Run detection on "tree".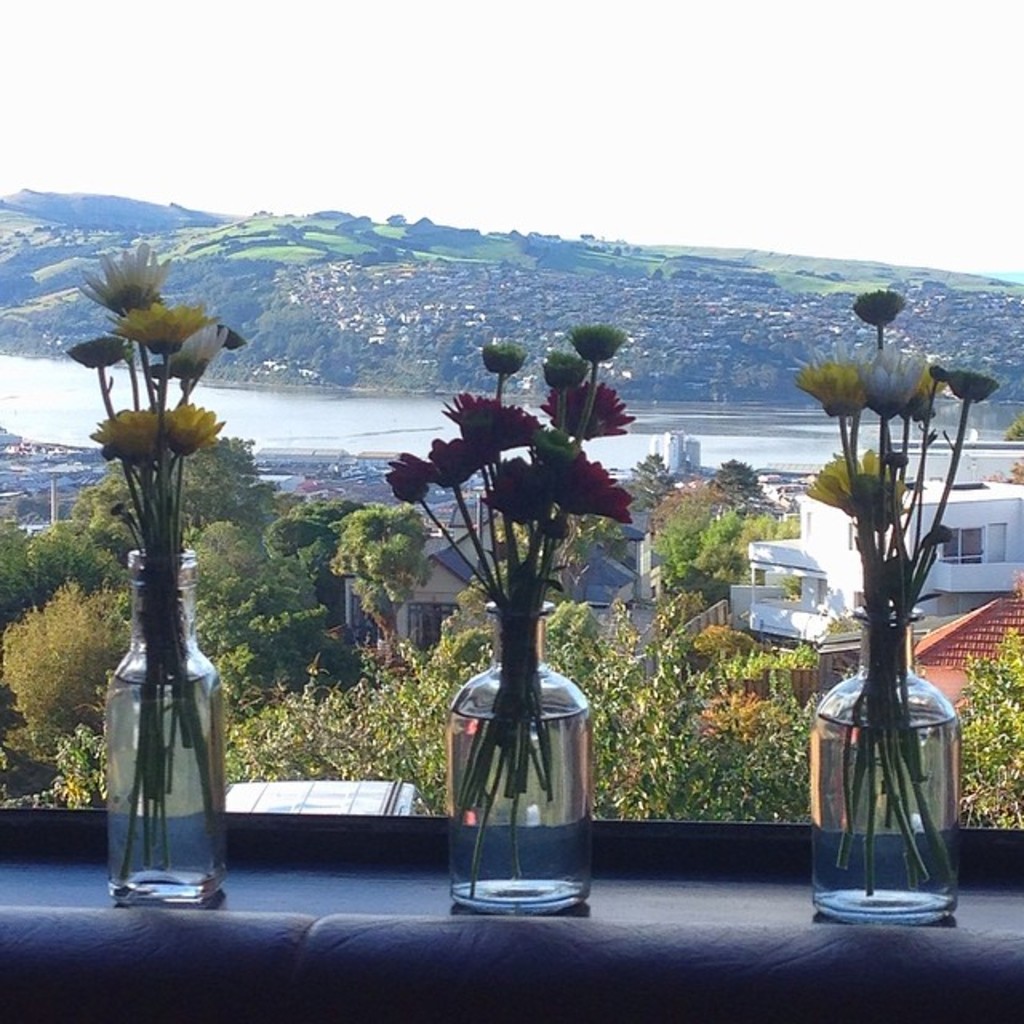
Result: region(1003, 411, 1022, 446).
